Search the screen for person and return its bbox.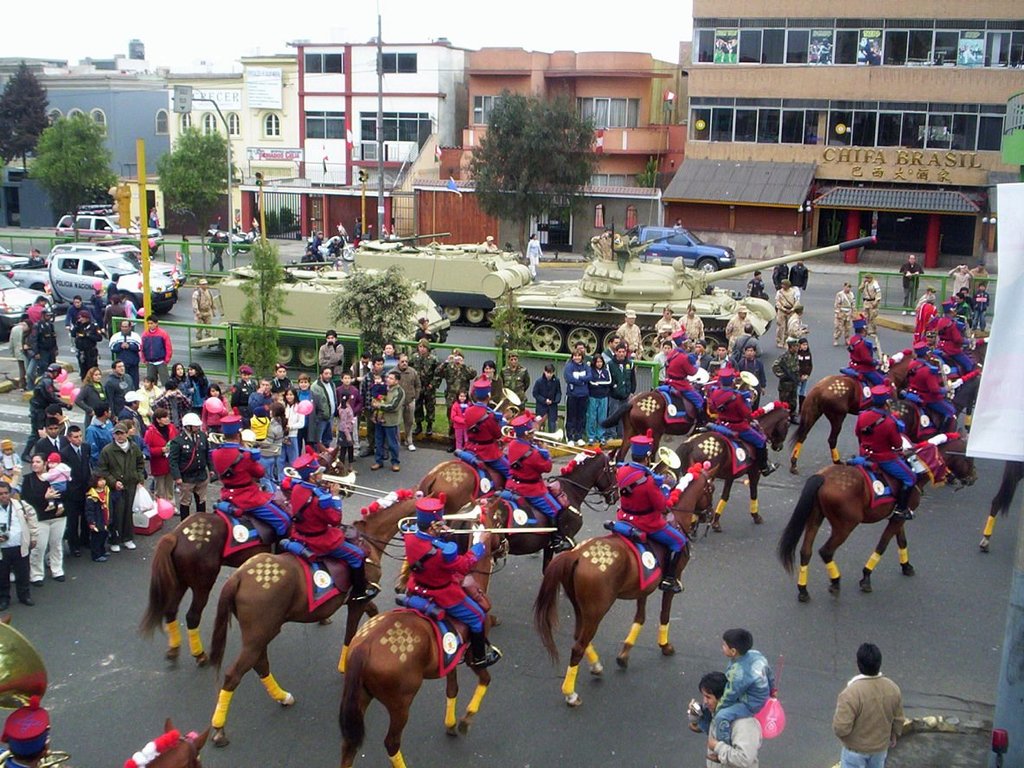
Found: (585, 351, 611, 443).
